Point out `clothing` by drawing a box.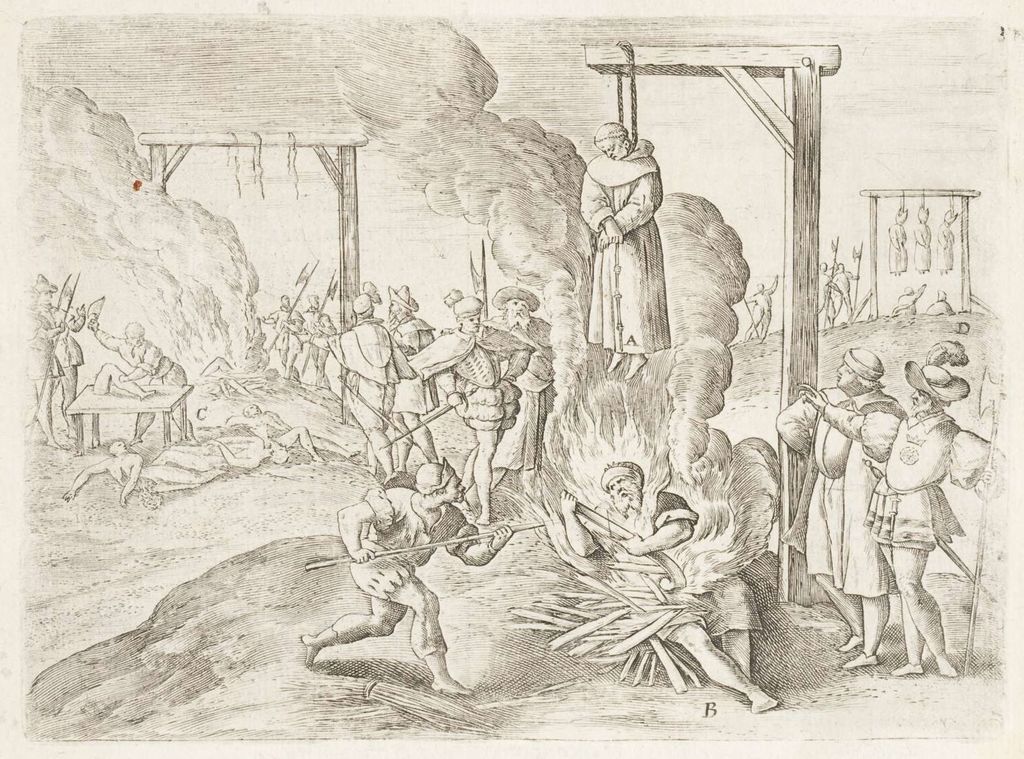
(37, 292, 96, 407).
